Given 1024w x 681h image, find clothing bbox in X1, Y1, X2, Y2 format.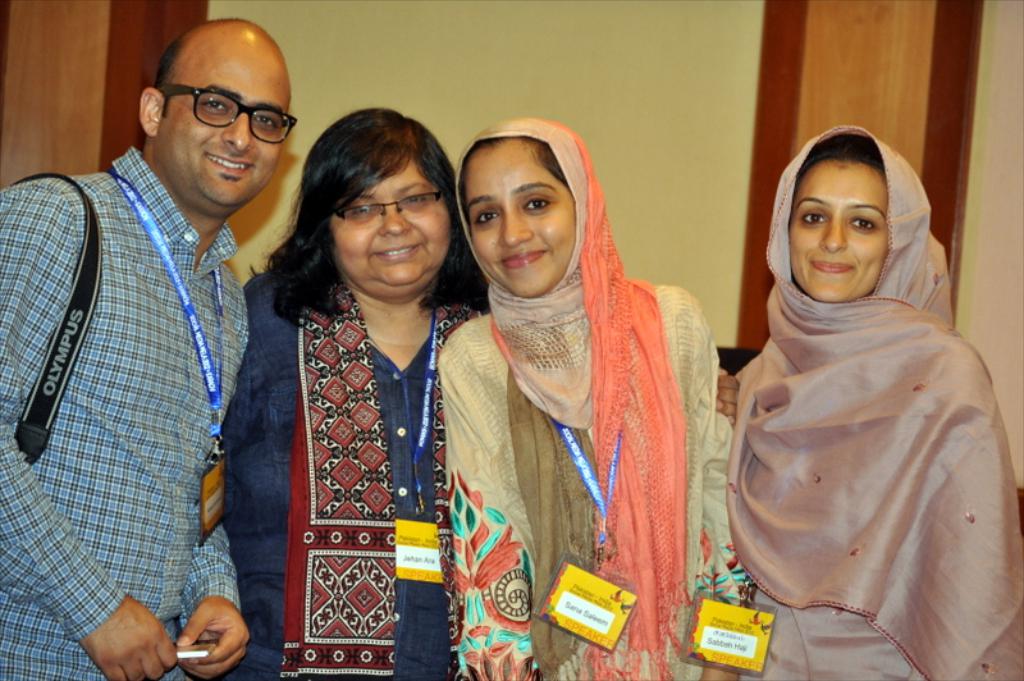
218, 261, 483, 680.
